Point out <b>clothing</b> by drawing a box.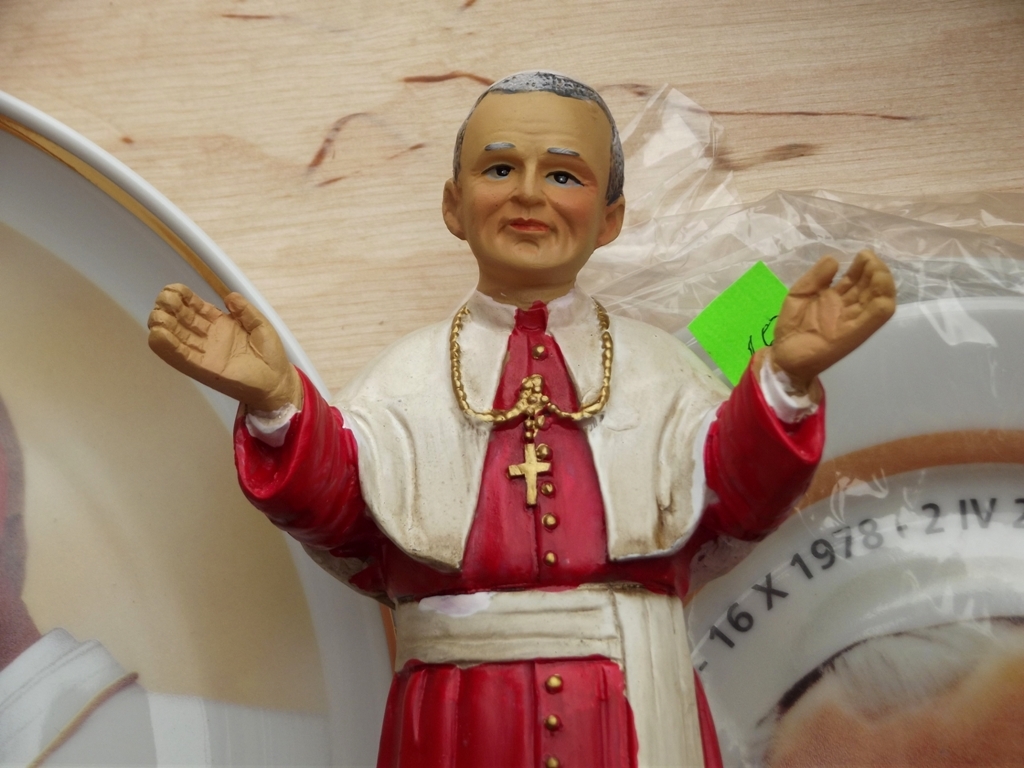
[x1=237, y1=287, x2=837, y2=767].
